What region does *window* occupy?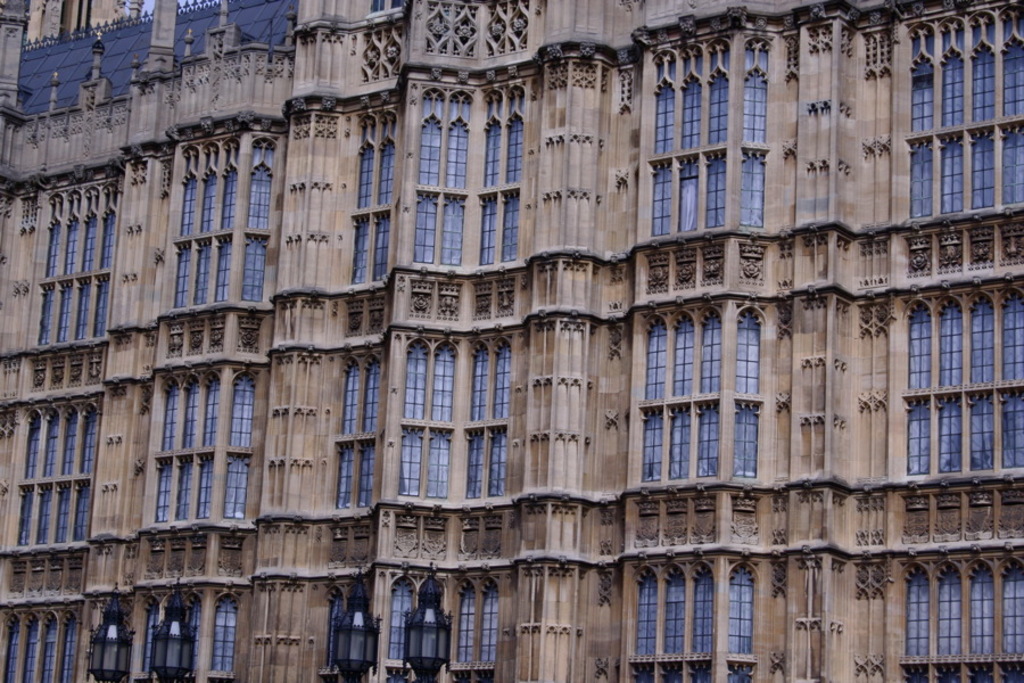
(left=356, top=138, right=375, bottom=214).
